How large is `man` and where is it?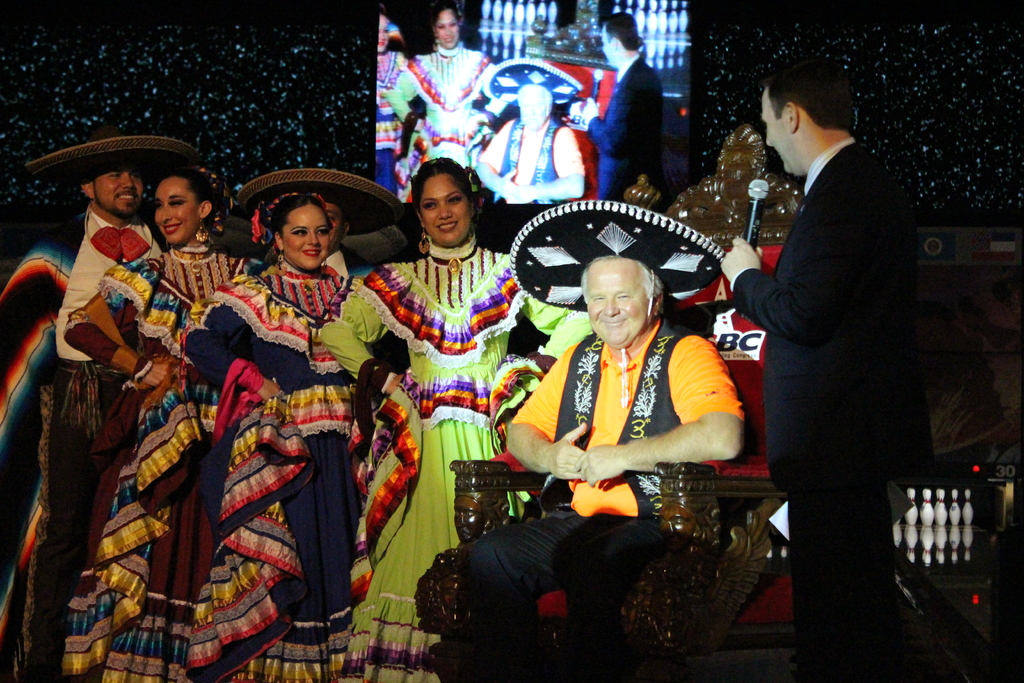
Bounding box: rect(480, 248, 746, 682).
